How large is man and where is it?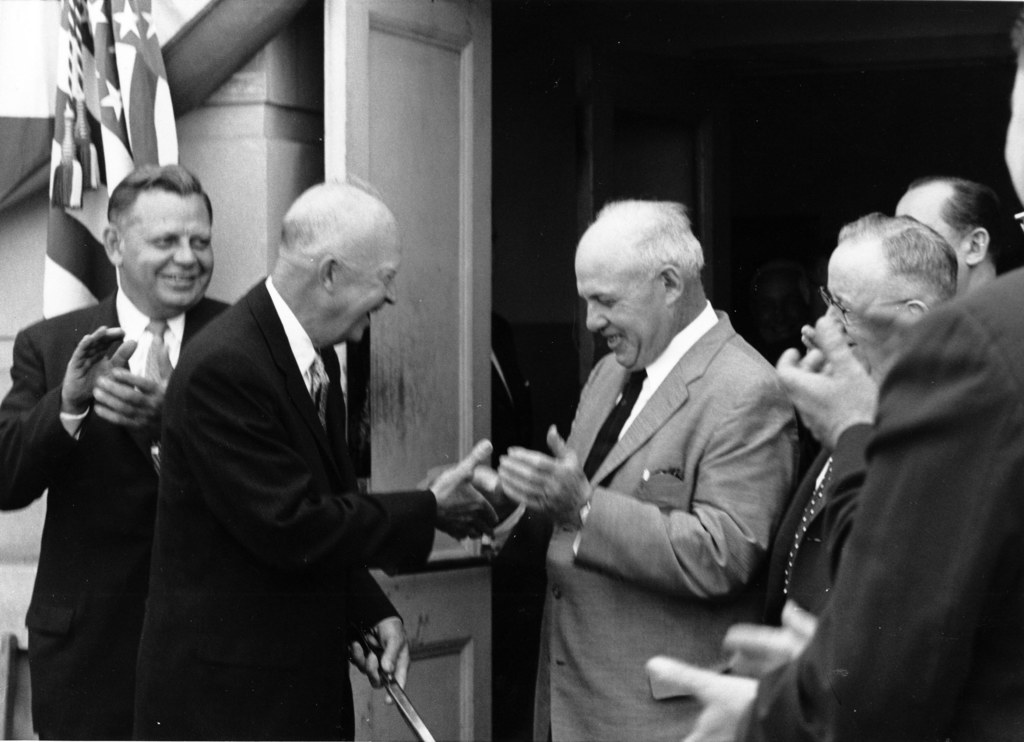
Bounding box: bbox=[471, 197, 817, 722].
